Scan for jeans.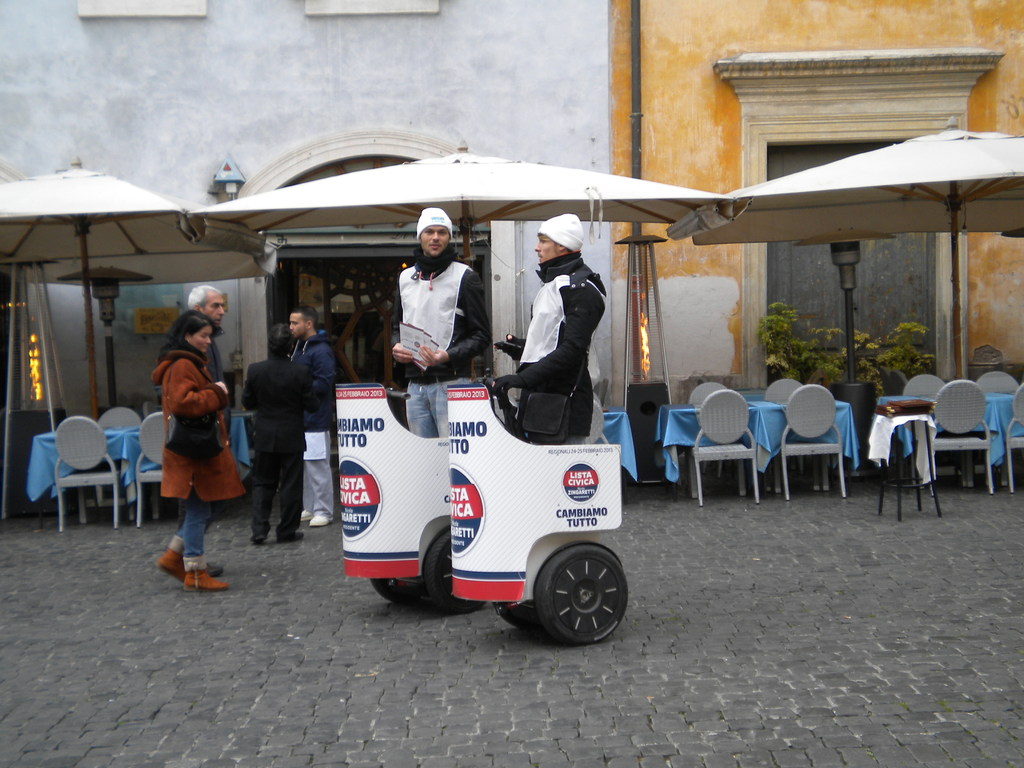
Scan result: detection(239, 436, 301, 538).
